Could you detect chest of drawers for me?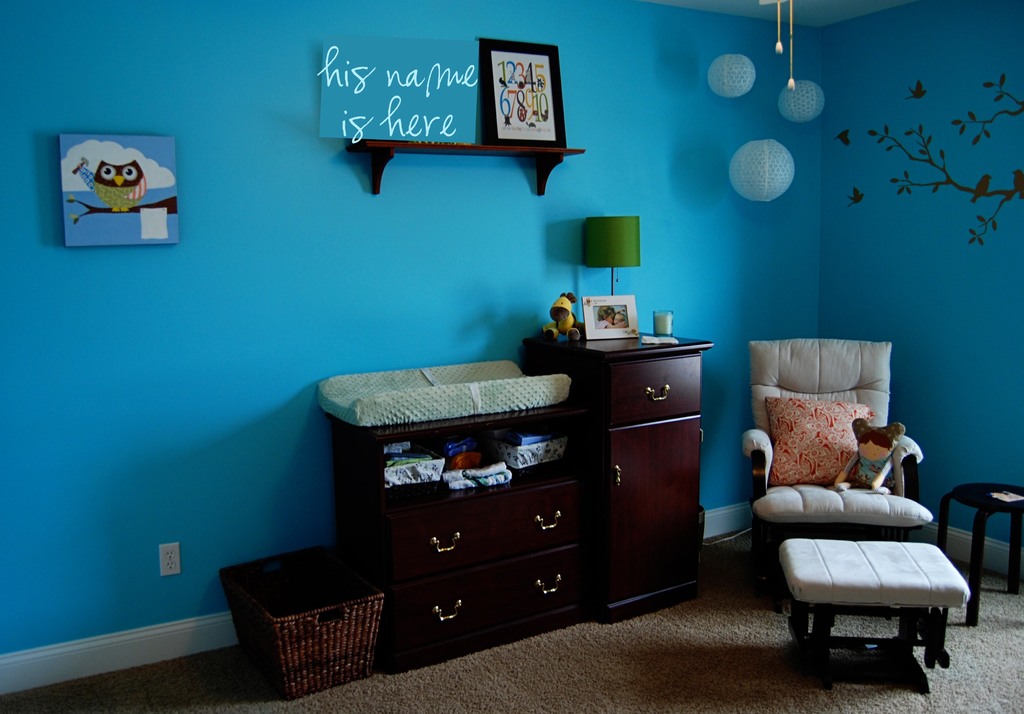
Detection result: [520,331,714,623].
